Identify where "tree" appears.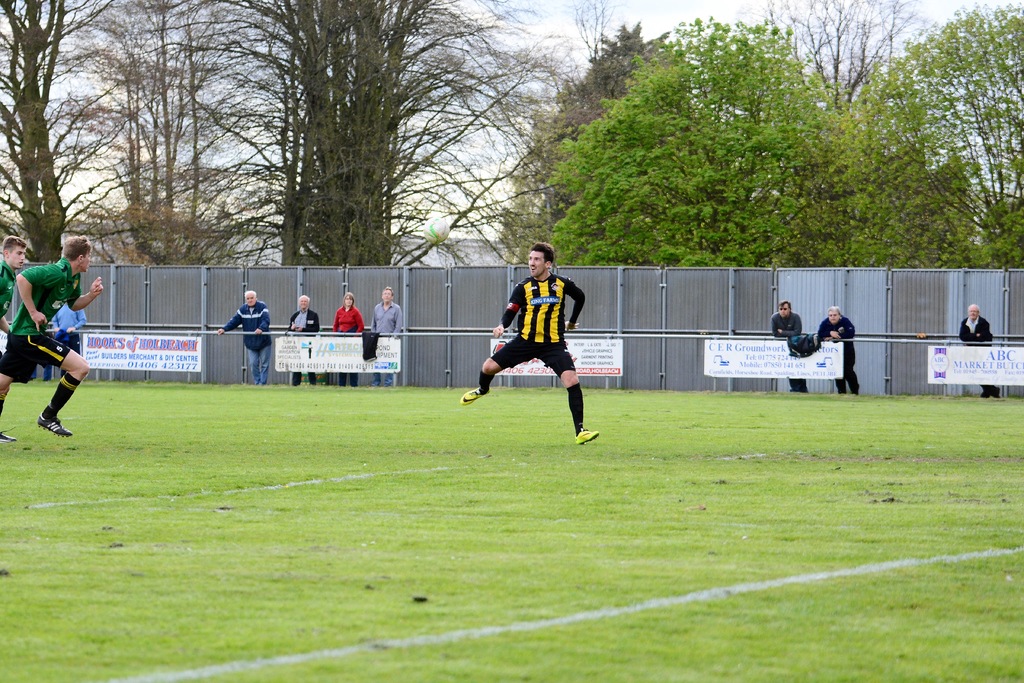
Appears at [3,0,262,262].
